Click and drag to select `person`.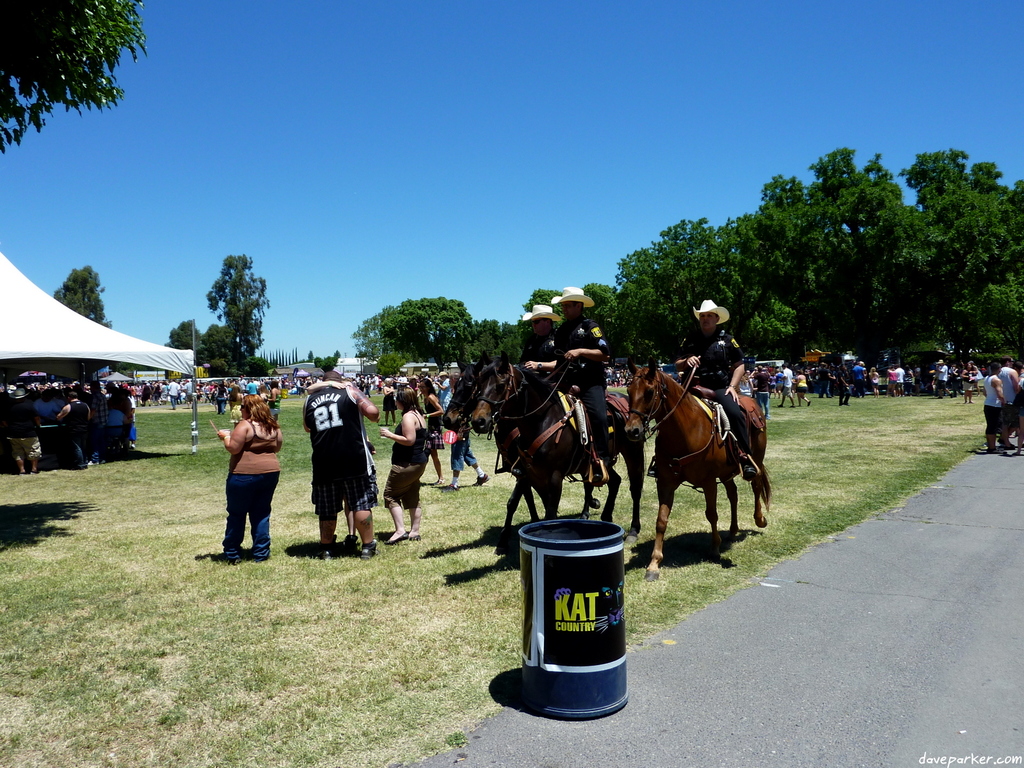
Selection: {"left": 206, "top": 392, "right": 271, "bottom": 570}.
